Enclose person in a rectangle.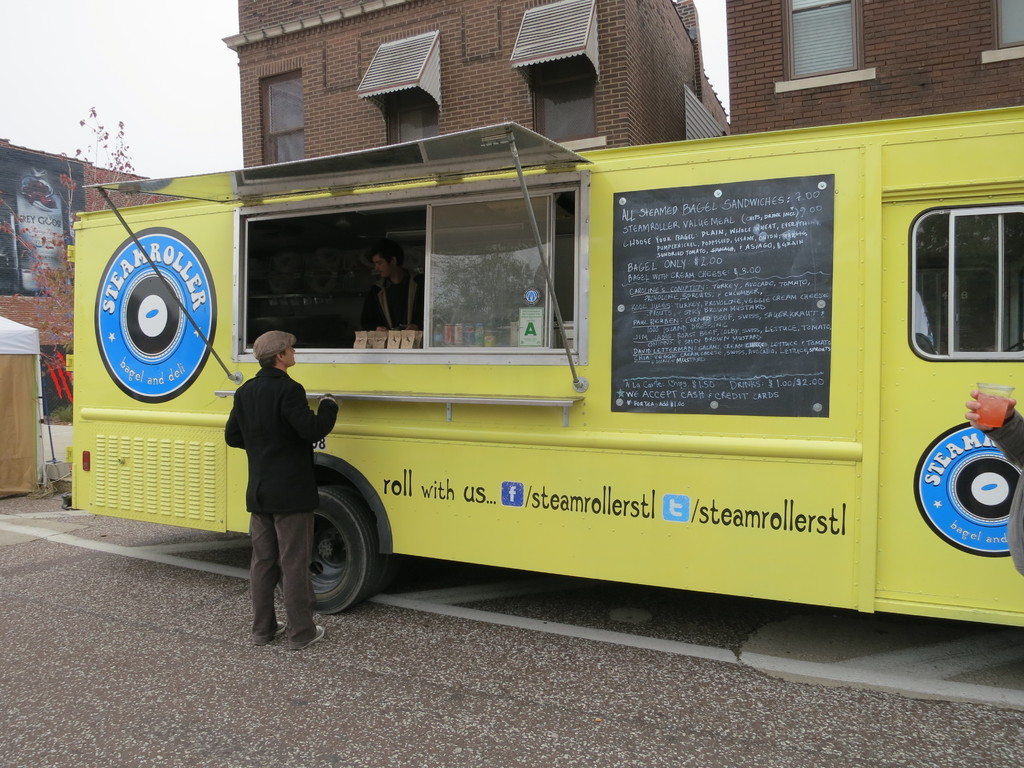
<bbox>961, 386, 1023, 572</bbox>.
